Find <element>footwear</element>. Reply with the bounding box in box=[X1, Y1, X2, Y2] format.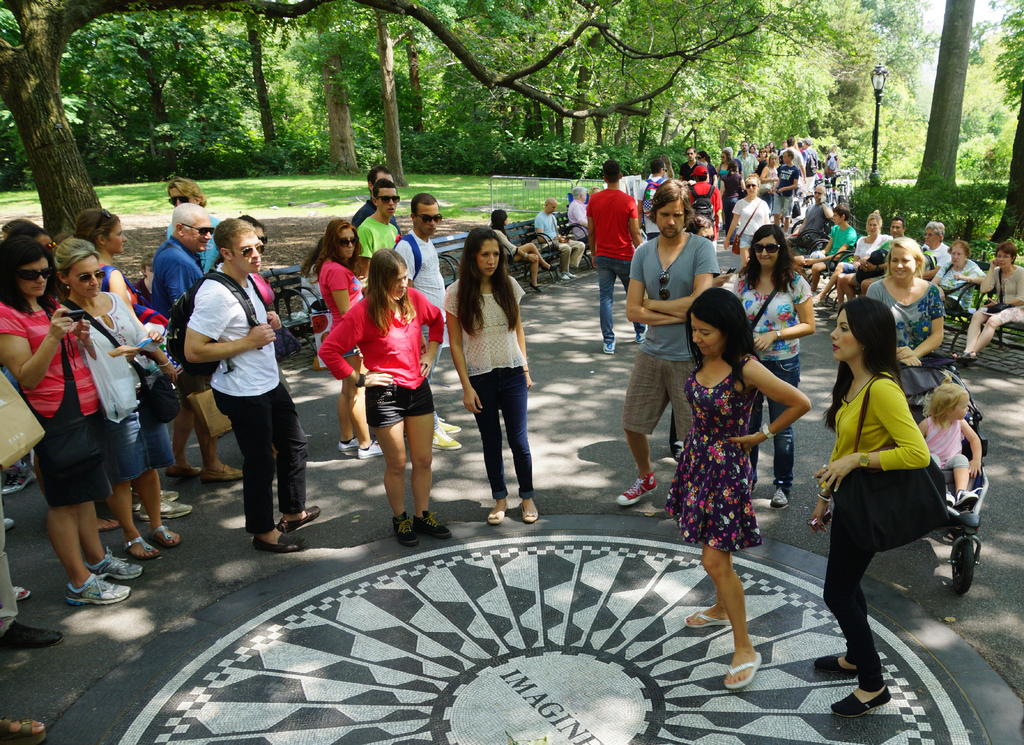
box=[827, 691, 893, 714].
